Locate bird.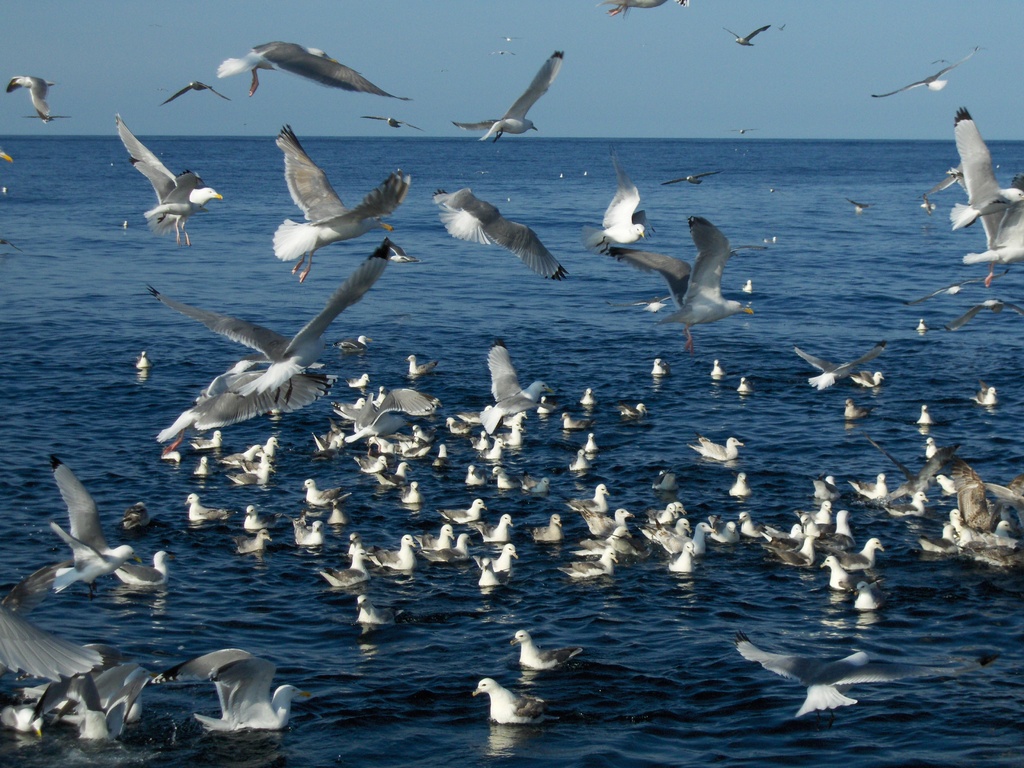
Bounding box: left=244, top=498, right=278, bottom=523.
